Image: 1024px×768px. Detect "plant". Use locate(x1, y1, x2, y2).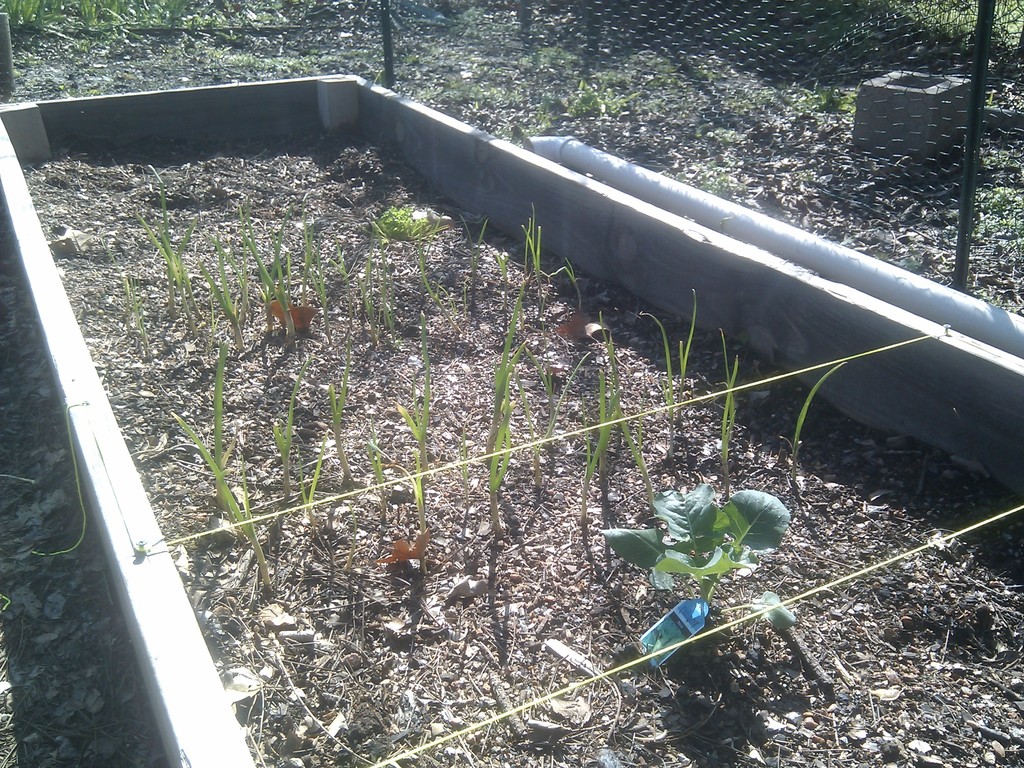
locate(584, 463, 813, 599).
